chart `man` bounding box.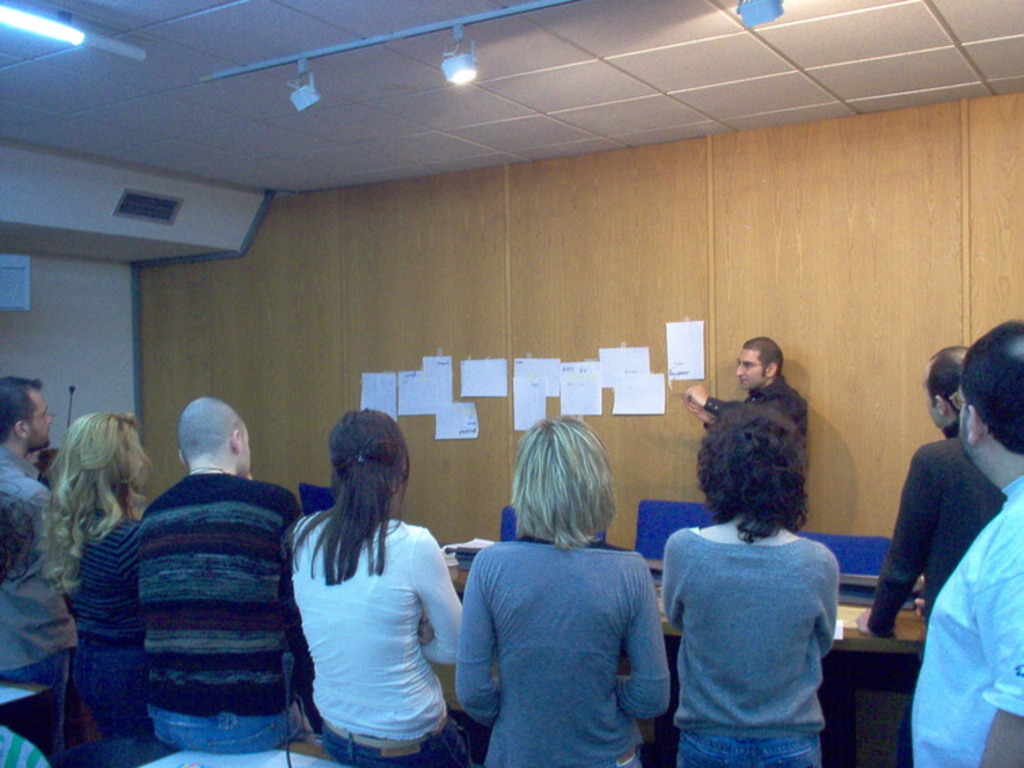
Charted: <box>137,398,333,756</box>.
